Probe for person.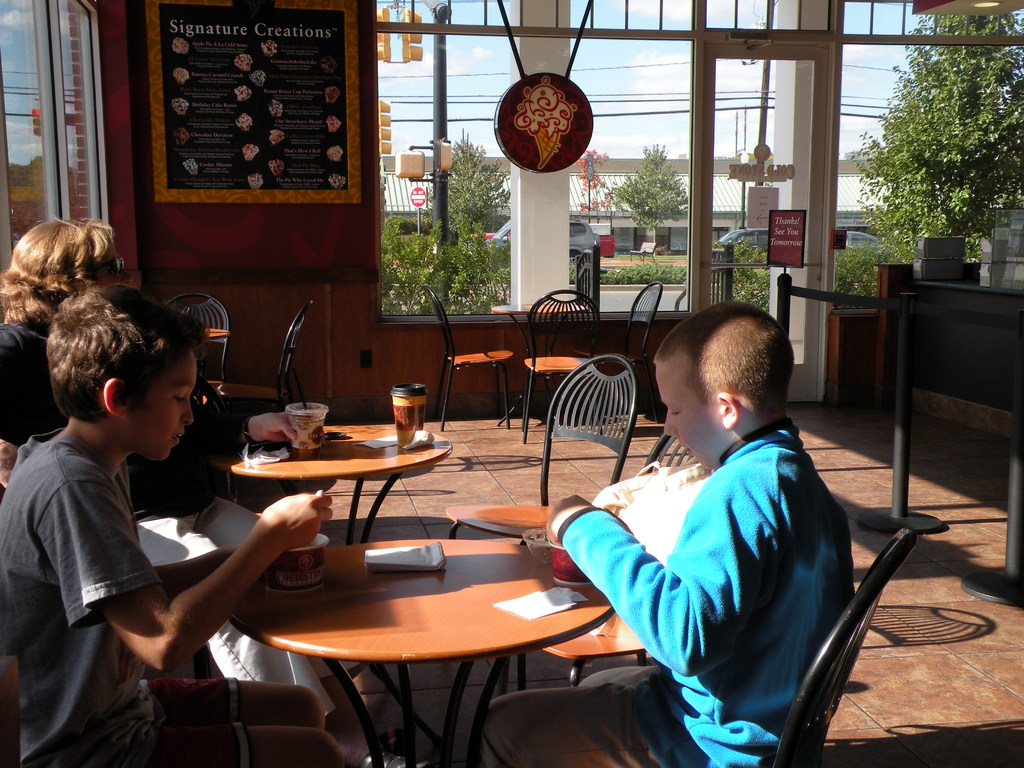
Probe result: (0,286,336,767).
